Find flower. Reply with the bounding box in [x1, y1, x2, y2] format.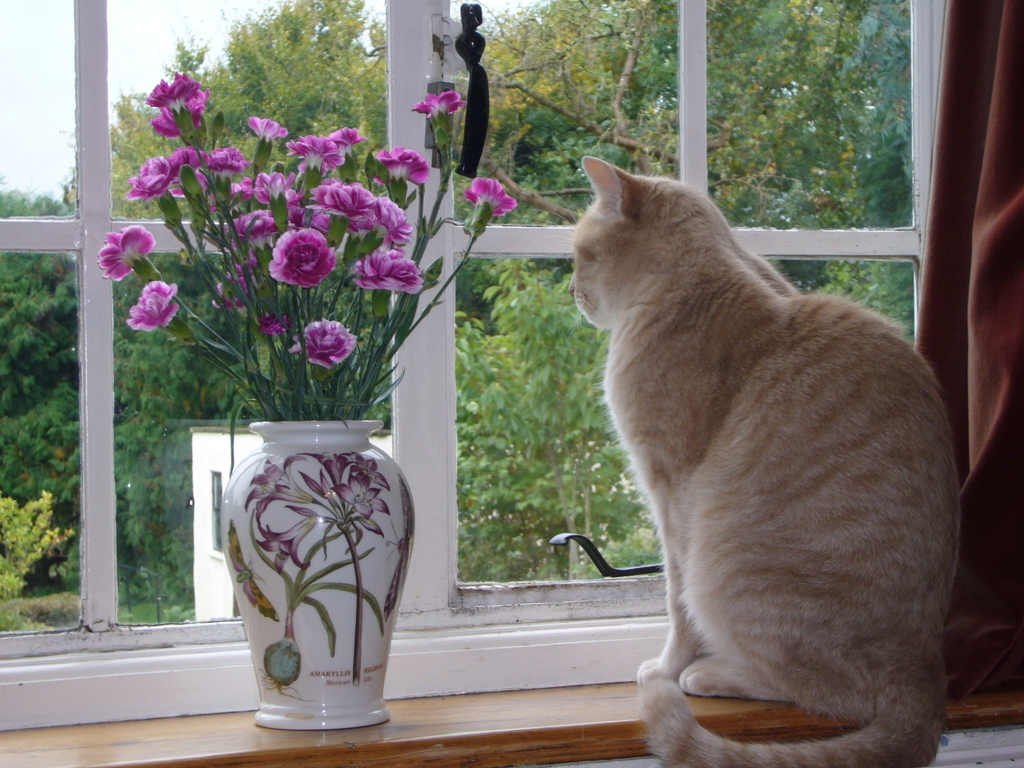
[294, 183, 420, 292].
